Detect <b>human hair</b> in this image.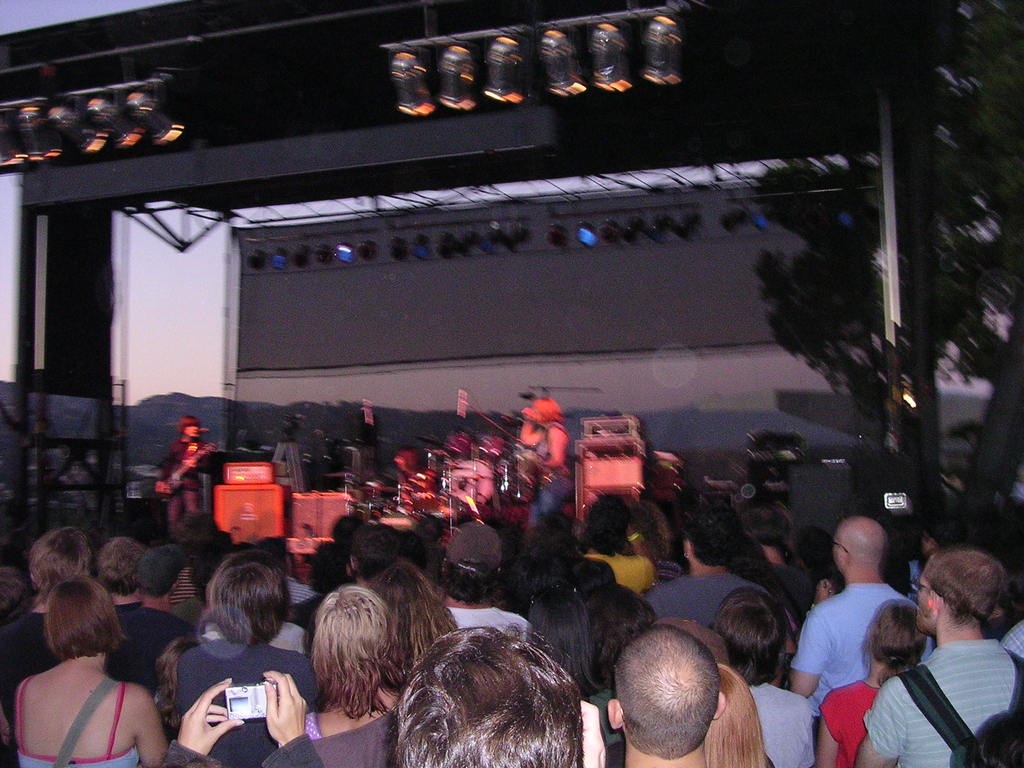
Detection: [700,664,768,767].
